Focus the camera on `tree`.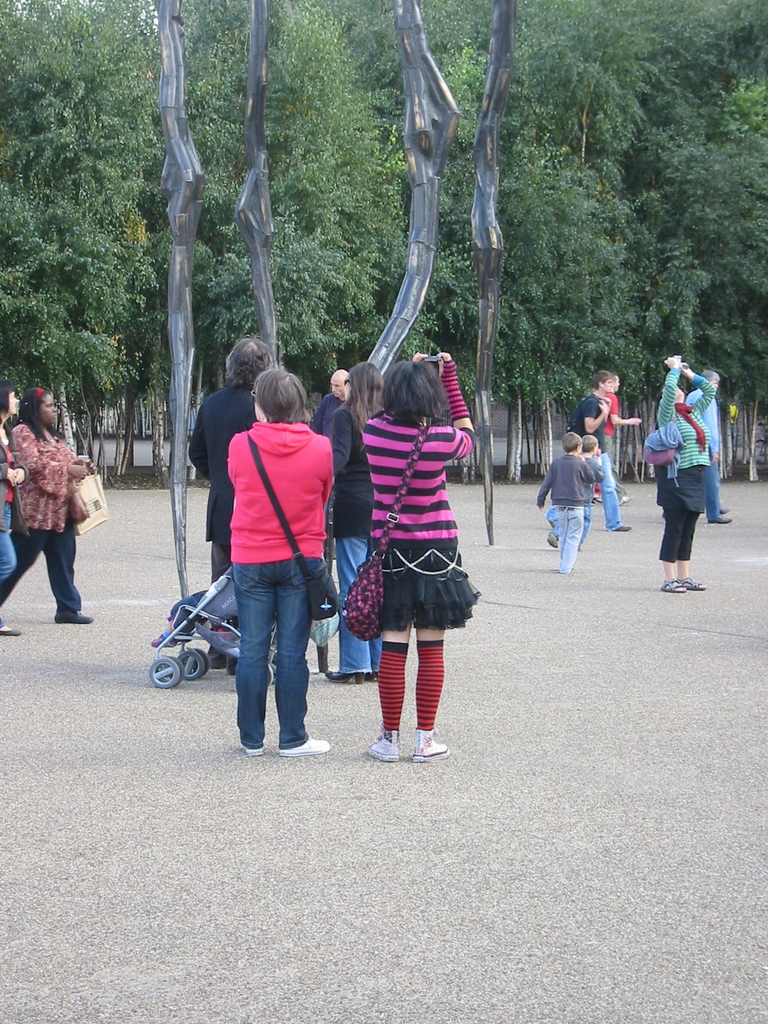
Focus region: (693, 70, 767, 175).
